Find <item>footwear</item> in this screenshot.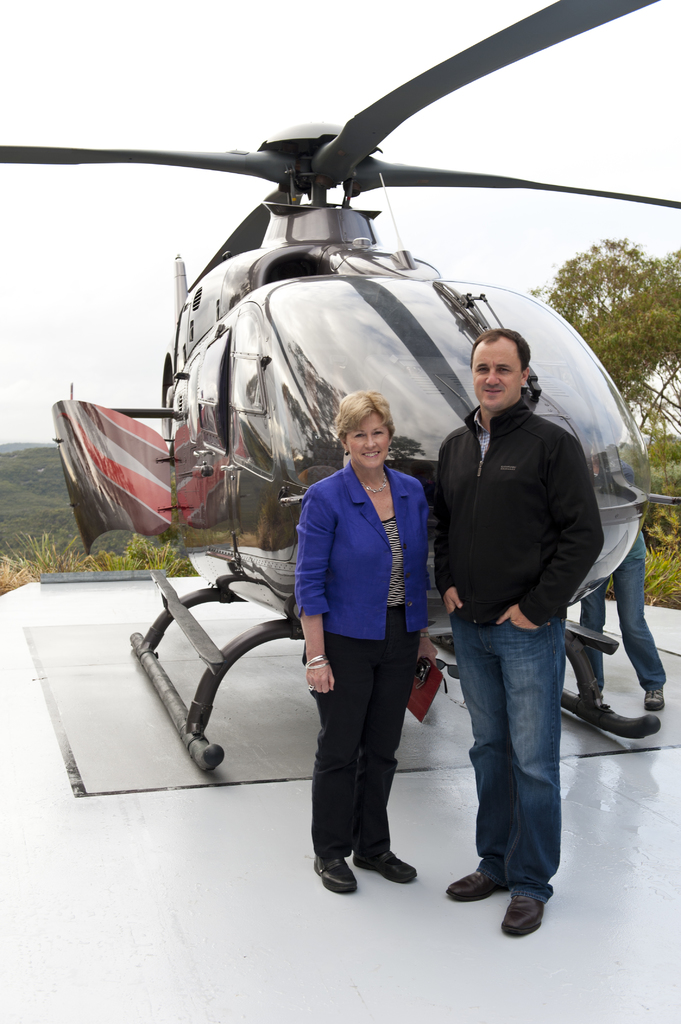
The bounding box for <item>footwear</item> is (x1=504, y1=893, x2=542, y2=935).
